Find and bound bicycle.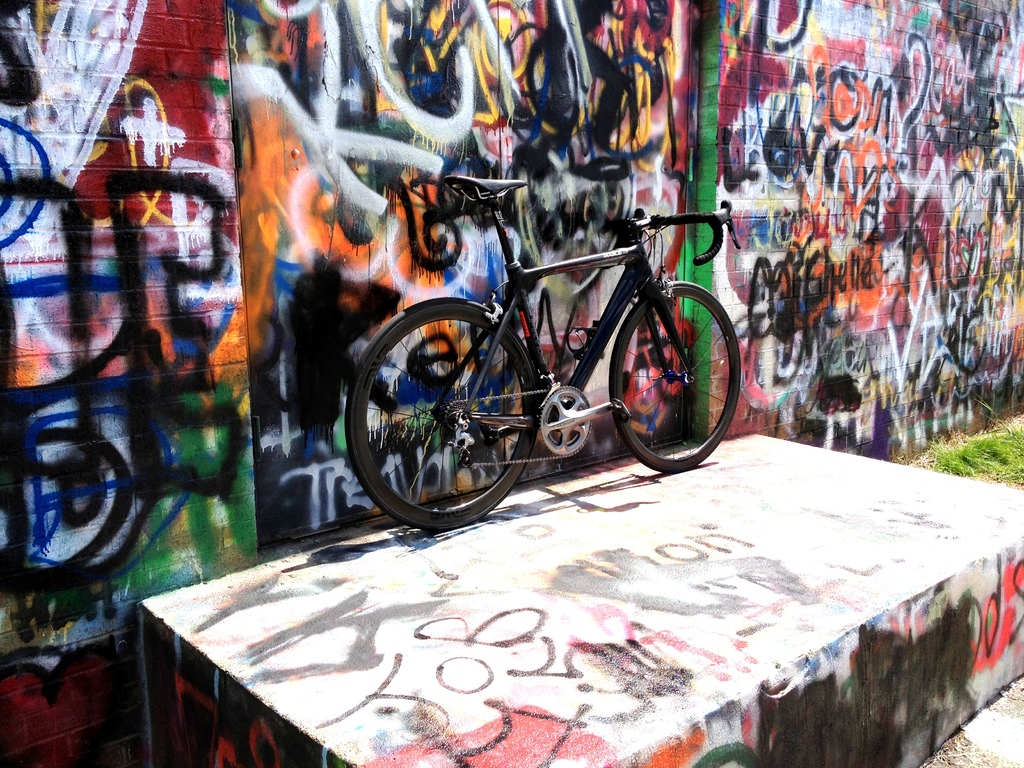
Bound: (left=346, top=177, right=743, bottom=532).
